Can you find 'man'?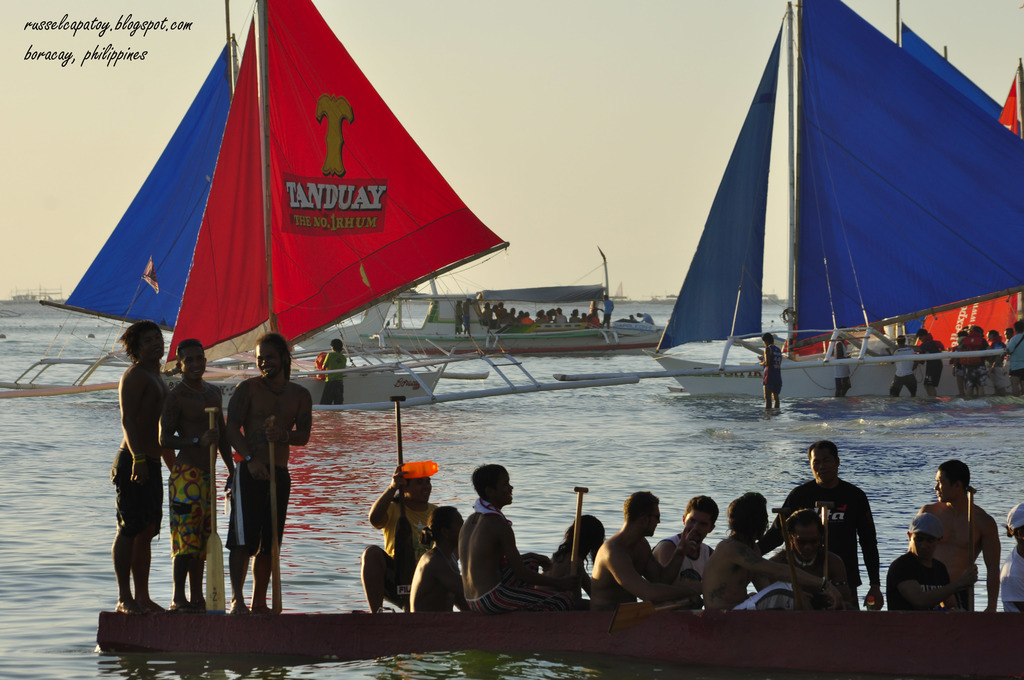
Yes, bounding box: [x1=593, y1=492, x2=701, y2=609].
